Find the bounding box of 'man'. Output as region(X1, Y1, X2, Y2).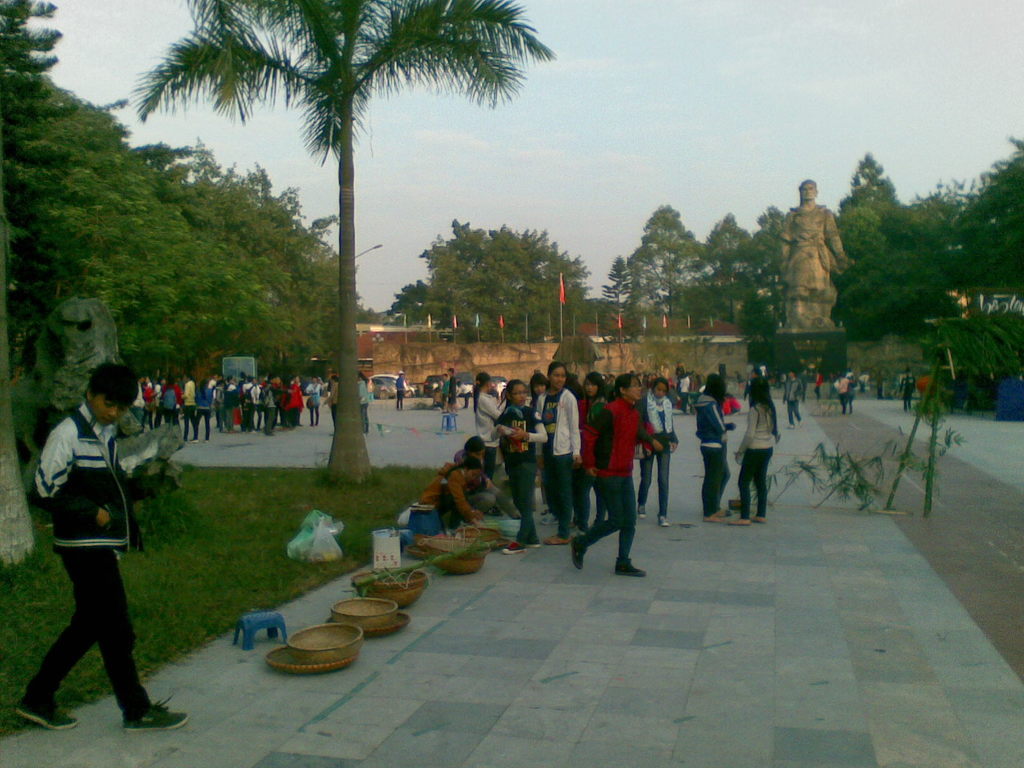
region(17, 365, 189, 732).
